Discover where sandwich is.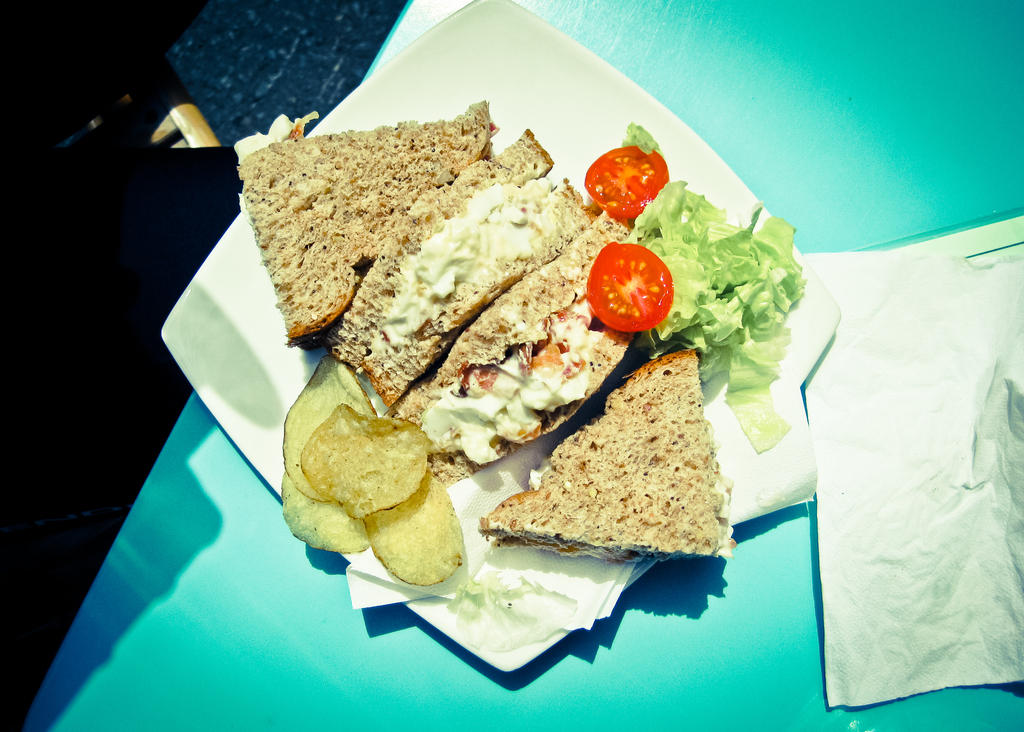
Discovered at crop(239, 103, 502, 342).
